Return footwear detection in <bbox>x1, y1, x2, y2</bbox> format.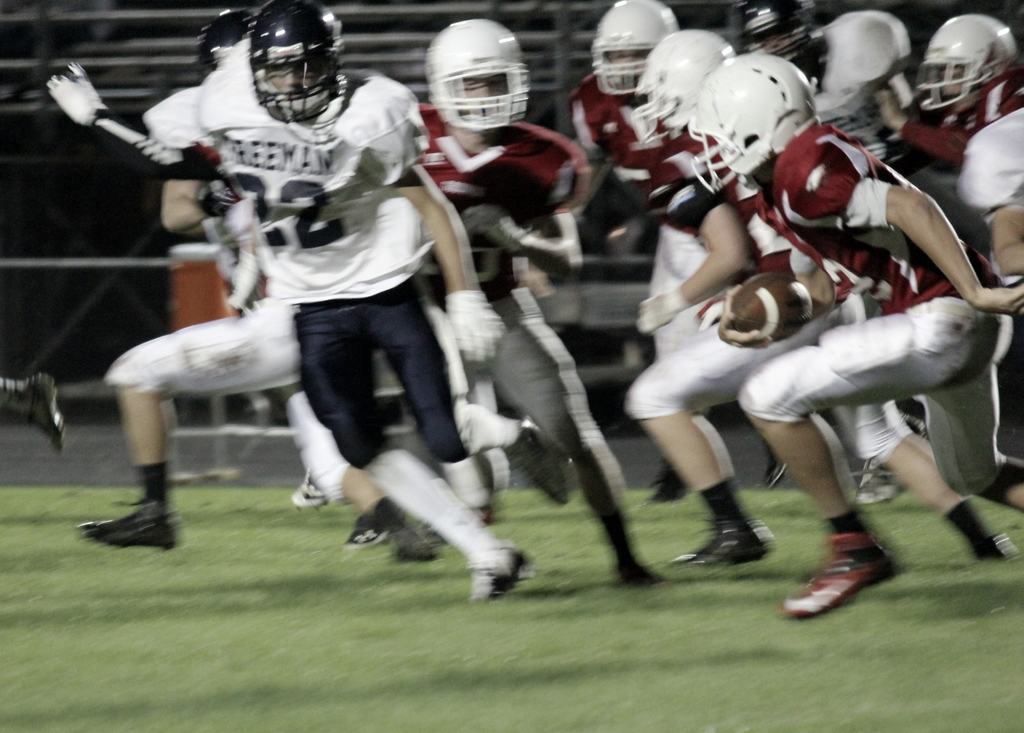
<bbox>760, 460, 792, 490</bbox>.
